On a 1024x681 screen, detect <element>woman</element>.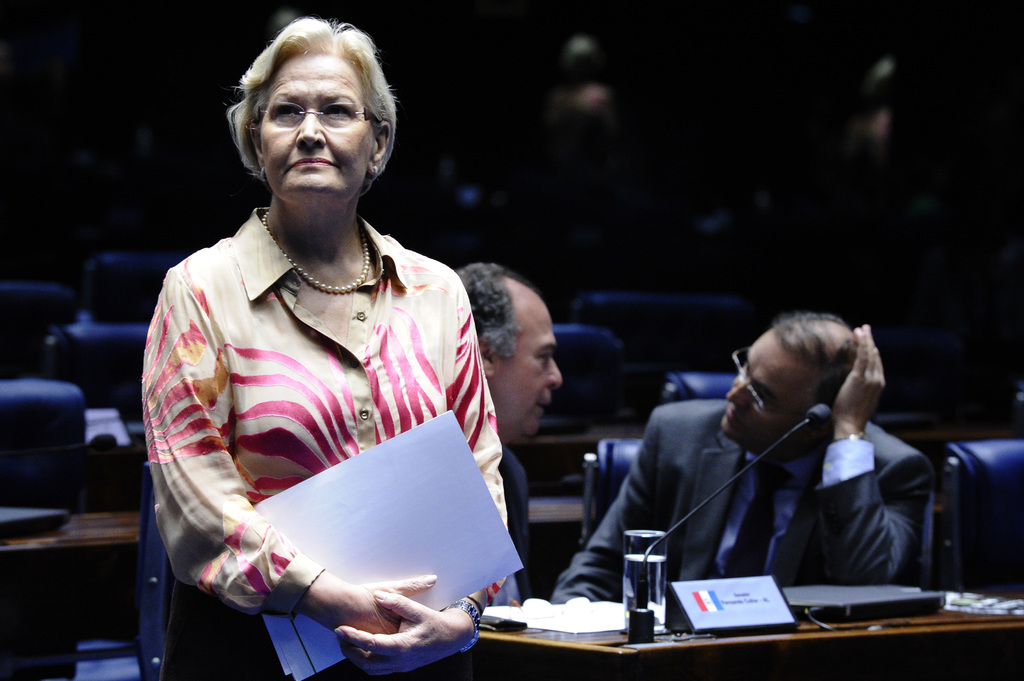
x1=143 y1=8 x2=520 y2=679.
